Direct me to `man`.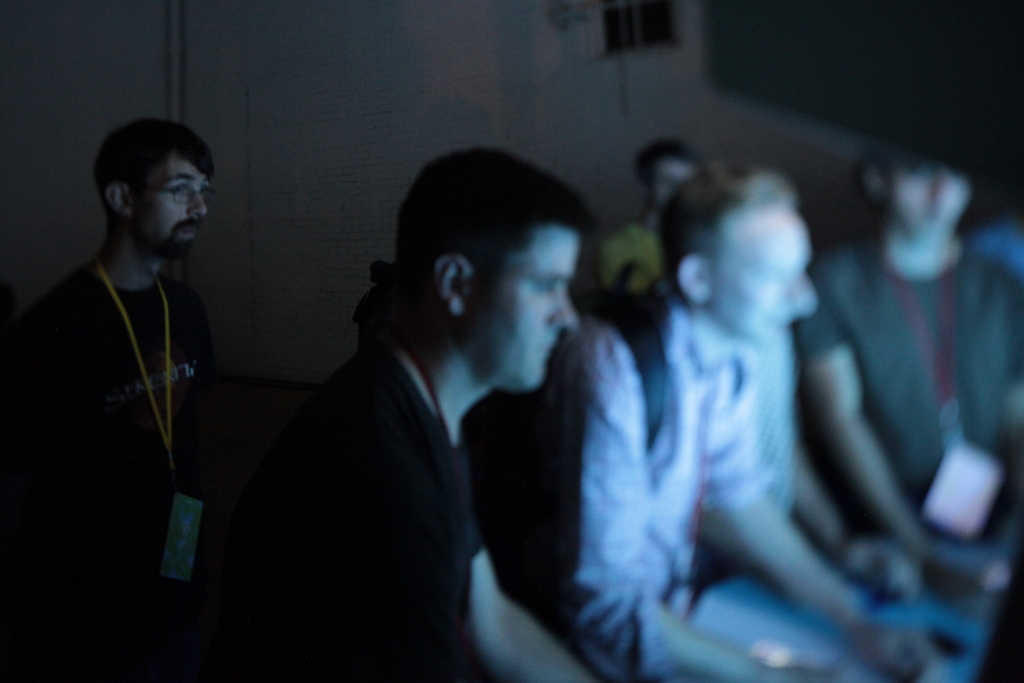
Direction: box=[791, 131, 1023, 682].
